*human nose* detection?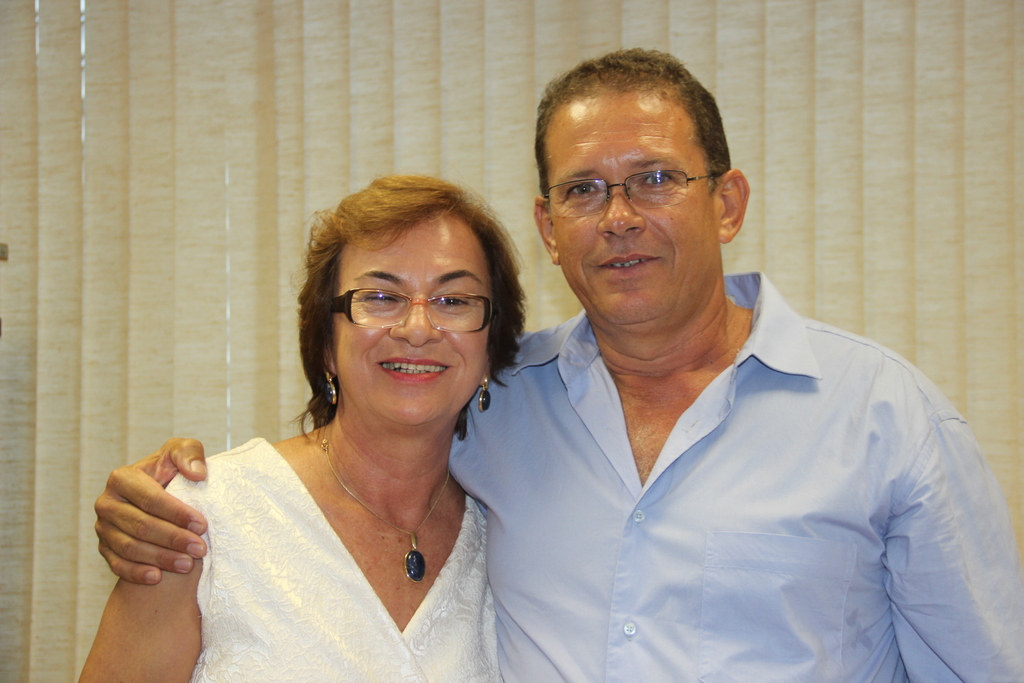
box=[388, 292, 442, 349]
